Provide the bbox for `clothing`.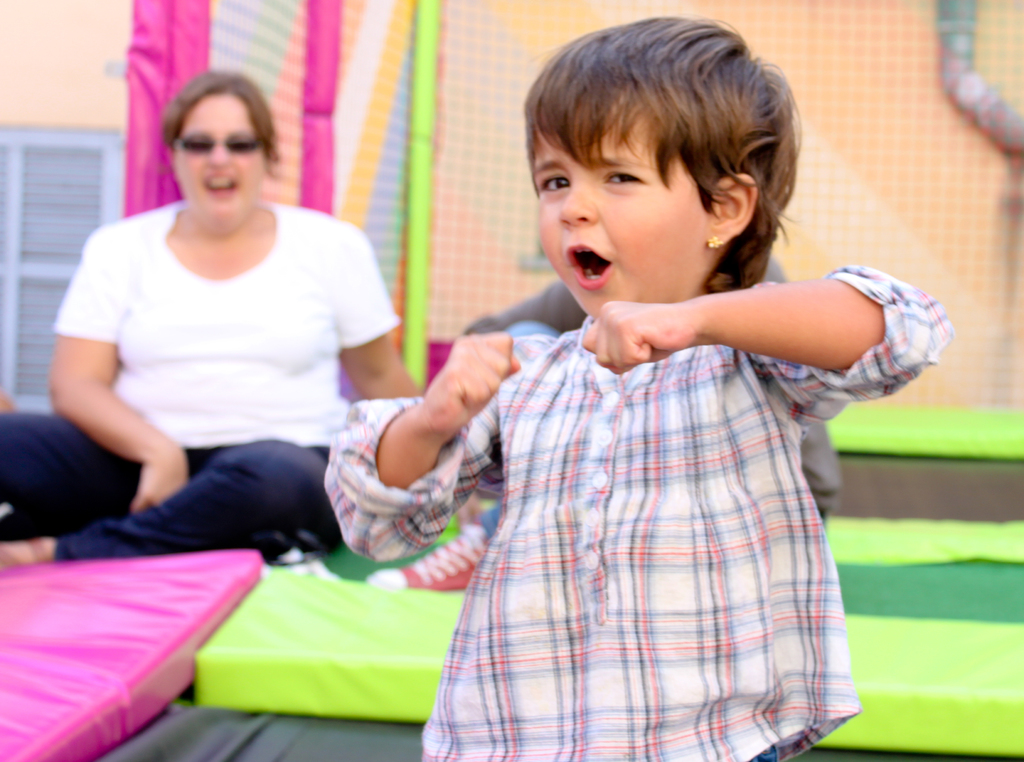
bbox=(44, 154, 393, 590).
